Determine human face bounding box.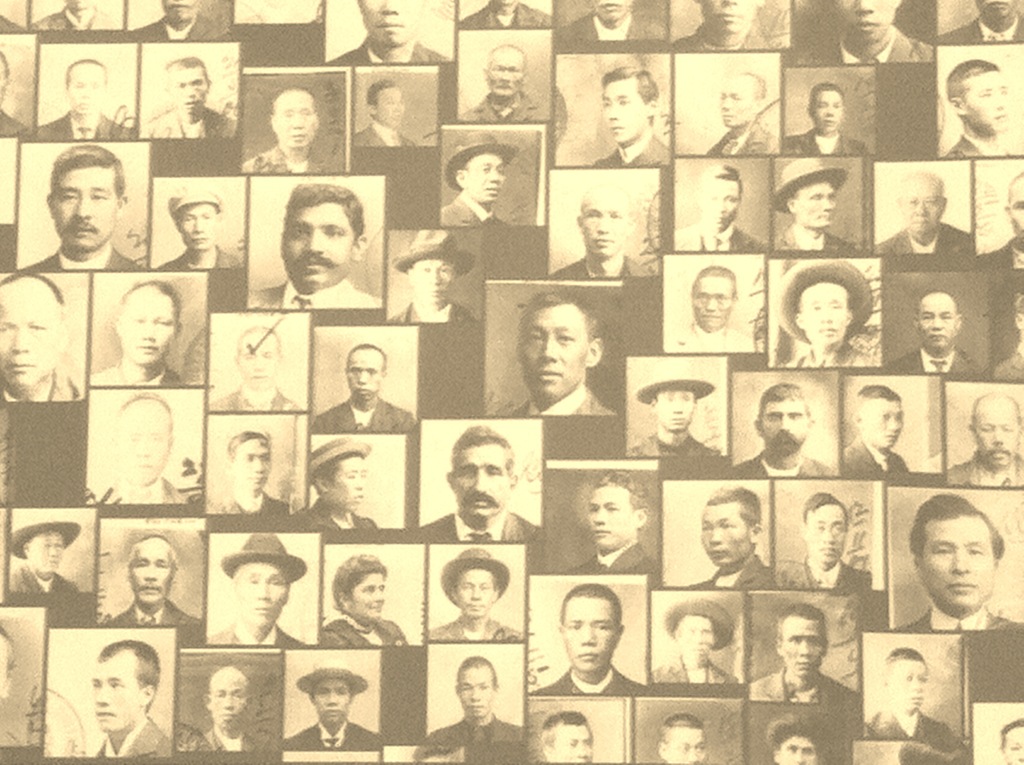
Determined: {"left": 677, "top": 614, "right": 719, "bottom": 657}.
